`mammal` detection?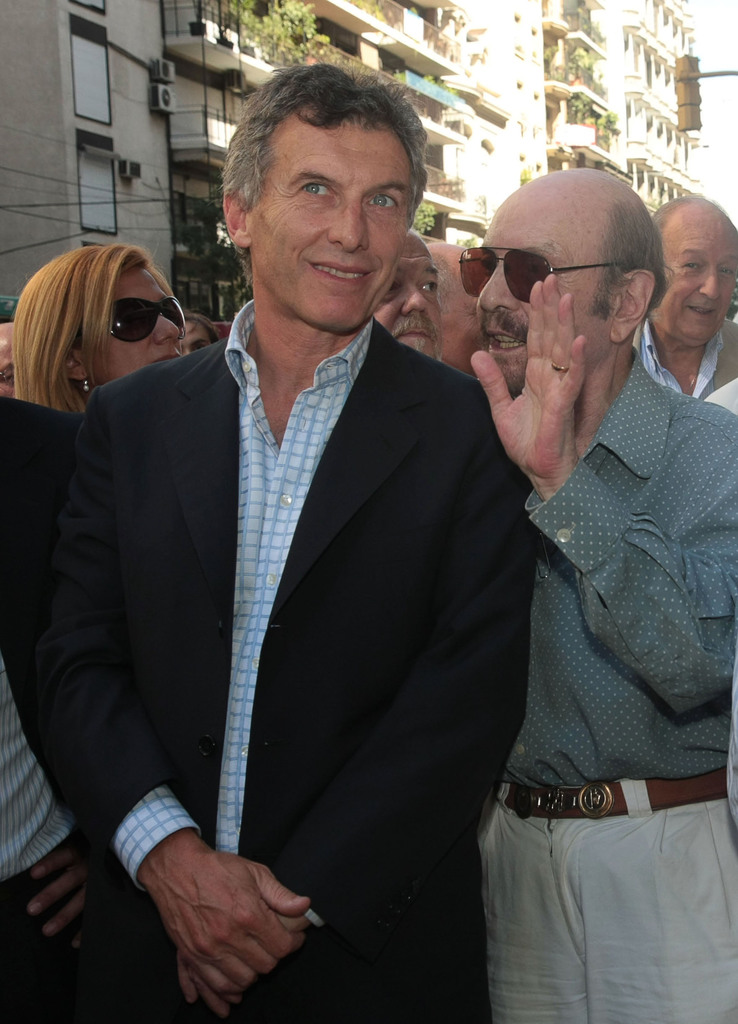
{"left": 56, "top": 129, "right": 546, "bottom": 946}
